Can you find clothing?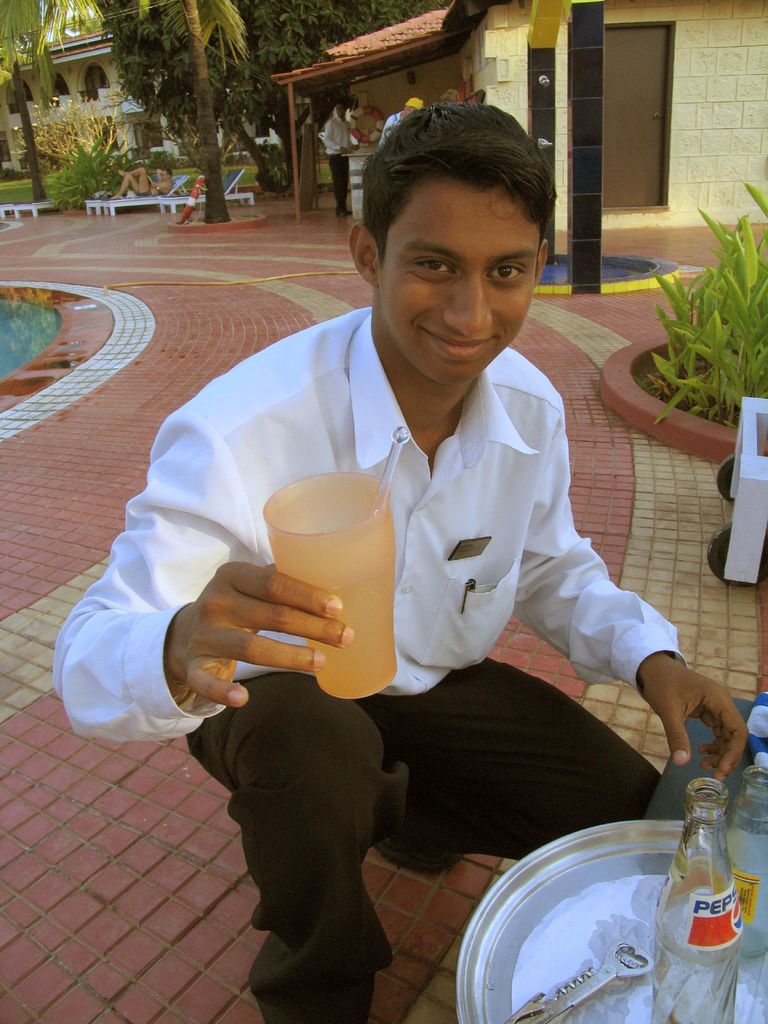
Yes, bounding box: [left=319, top=102, right=358, bottom=159].
